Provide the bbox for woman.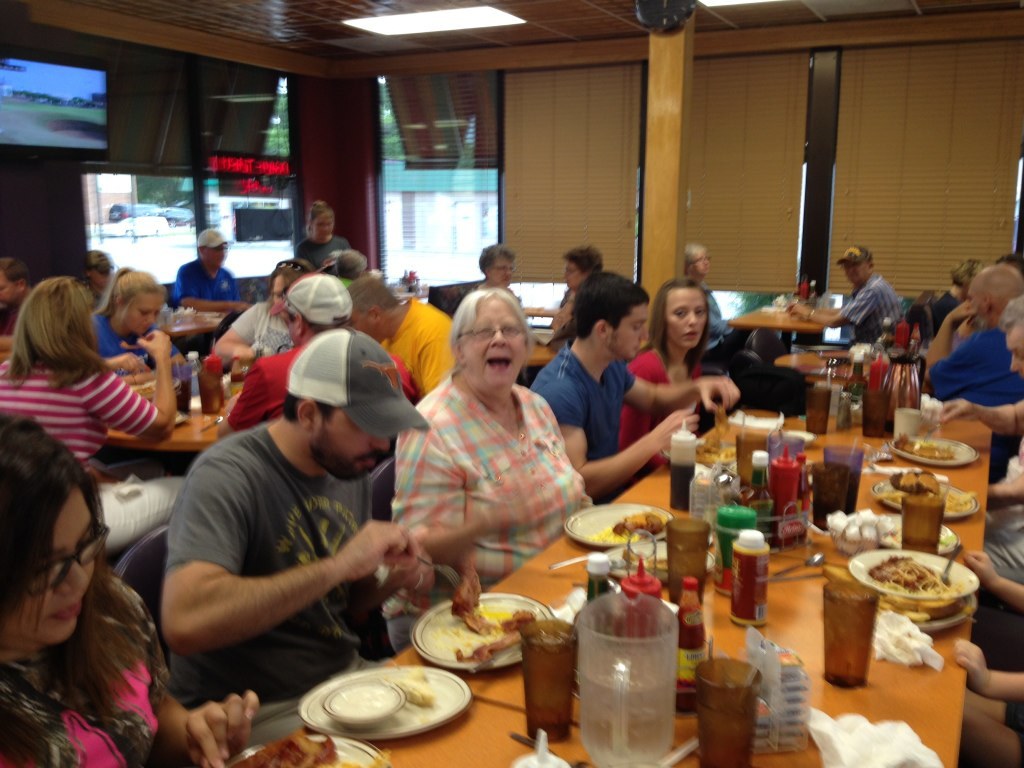
bbox=(202, 255, 319, 379).
